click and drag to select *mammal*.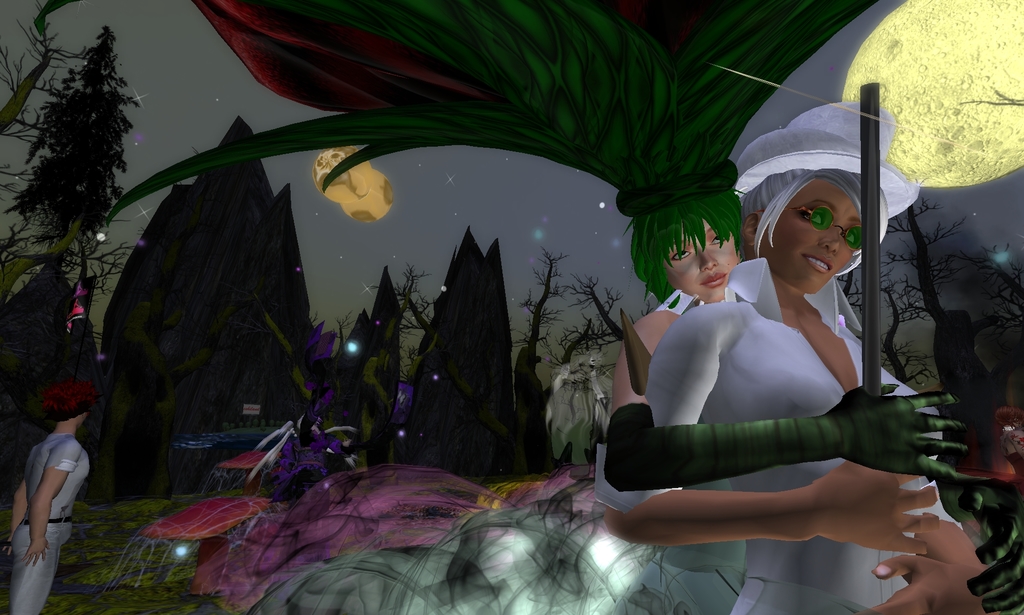
Selection: <box>605,92,964,614</box>.
